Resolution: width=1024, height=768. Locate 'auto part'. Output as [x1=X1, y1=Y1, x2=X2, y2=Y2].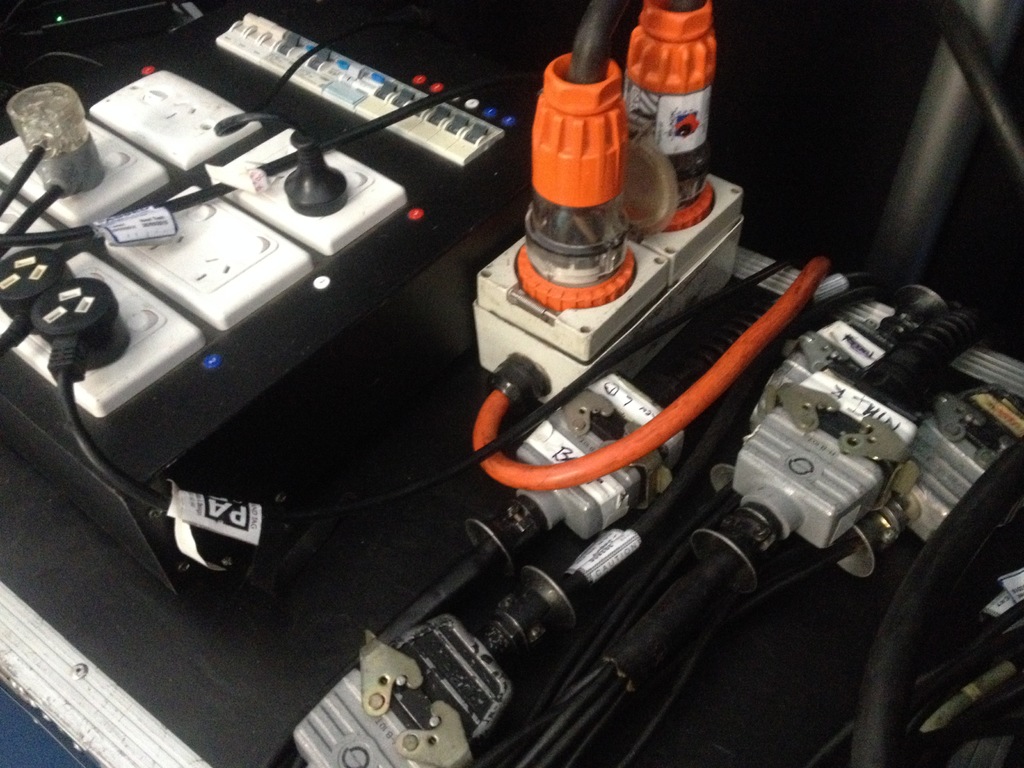
[x1=347, y1=492, x2=565, y2=653].
